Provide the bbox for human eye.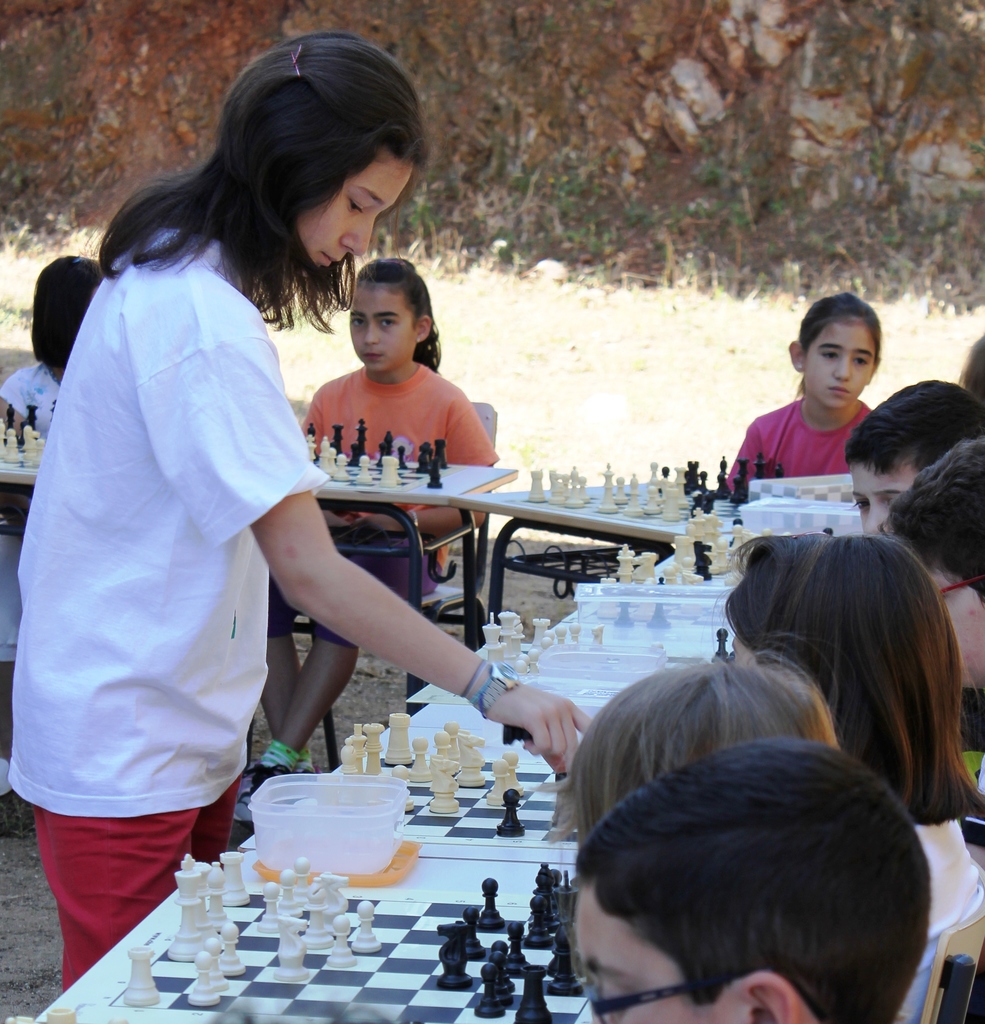
<bbox>380, 319, 395, 328</bbox>.
